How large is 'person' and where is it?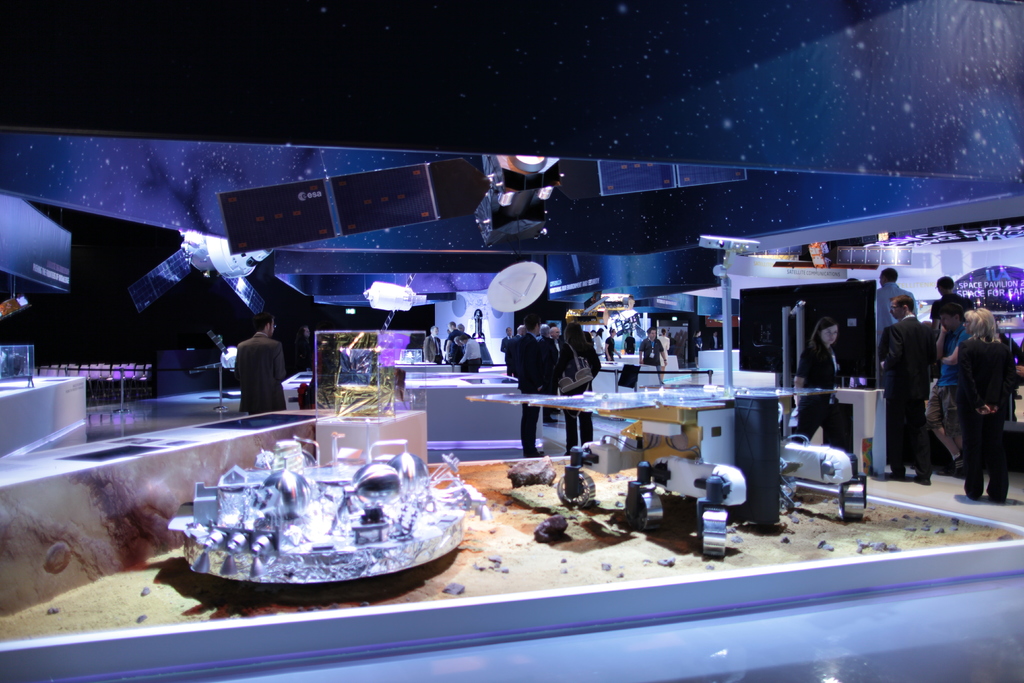
Bounding box: pyautogui.locateOnScreen(221, 313, 285, 426).
